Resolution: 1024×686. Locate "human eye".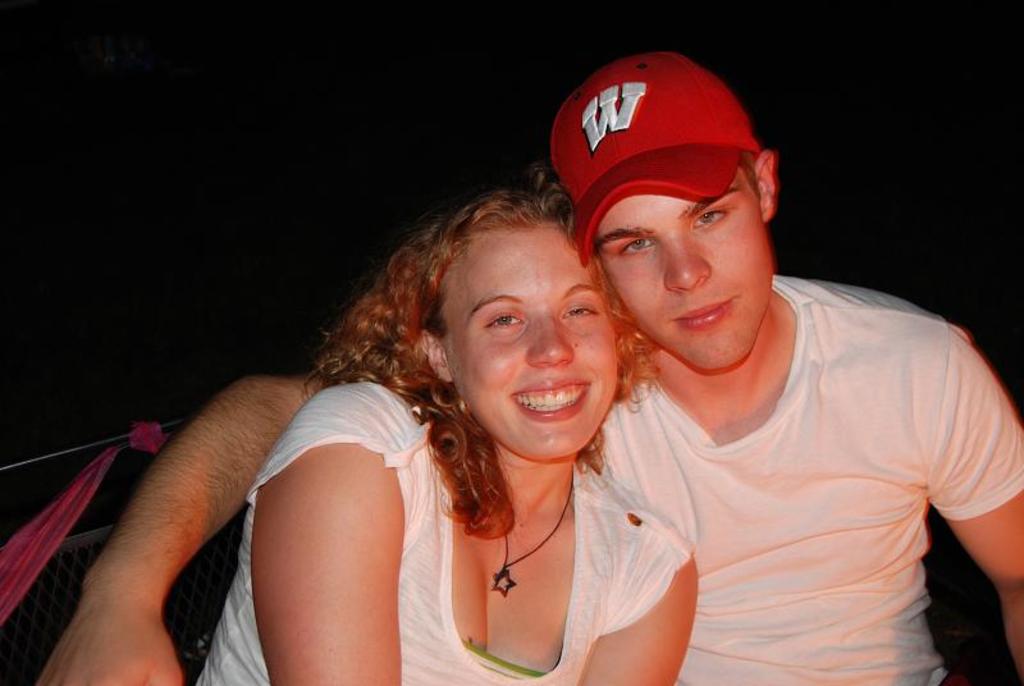
557, 299, 604, 320.
